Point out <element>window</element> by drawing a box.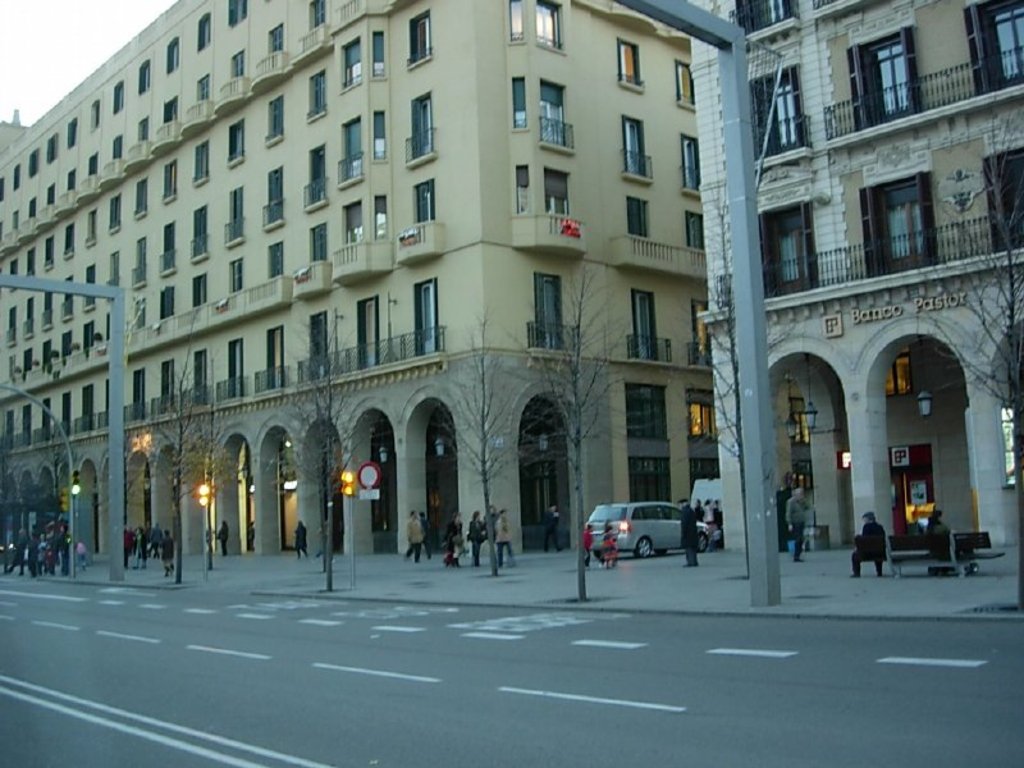
(x1=228, y1=343, x2=247, y2=401).
